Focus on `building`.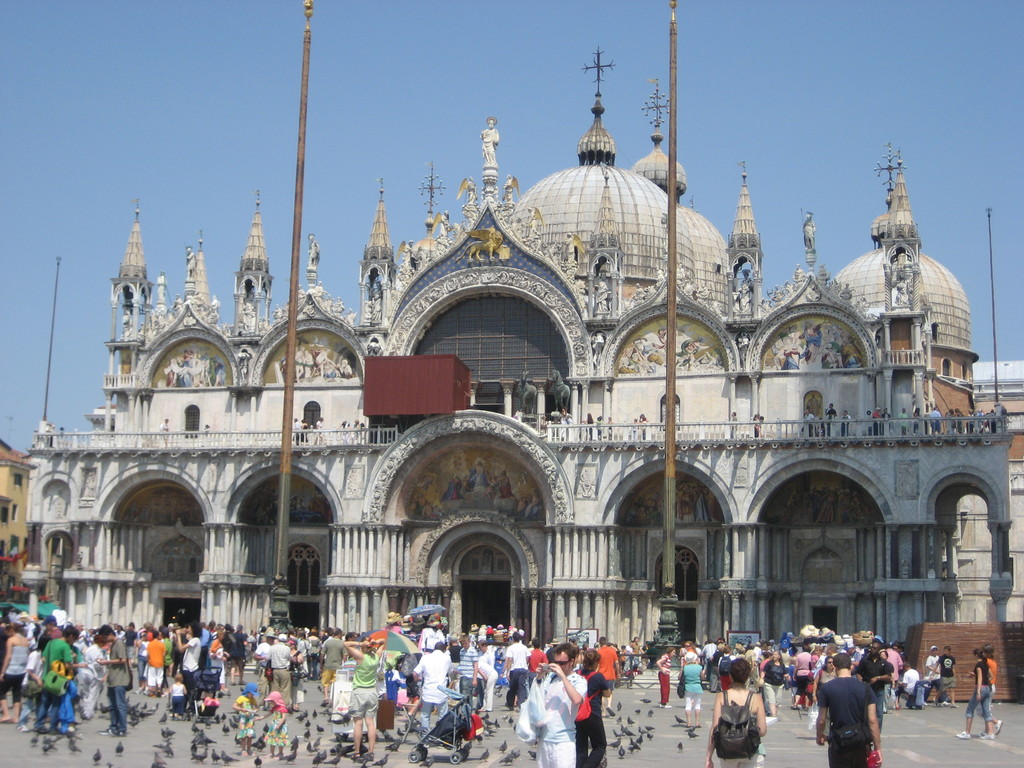
Focused at rect(0, 440, 18, 614).
